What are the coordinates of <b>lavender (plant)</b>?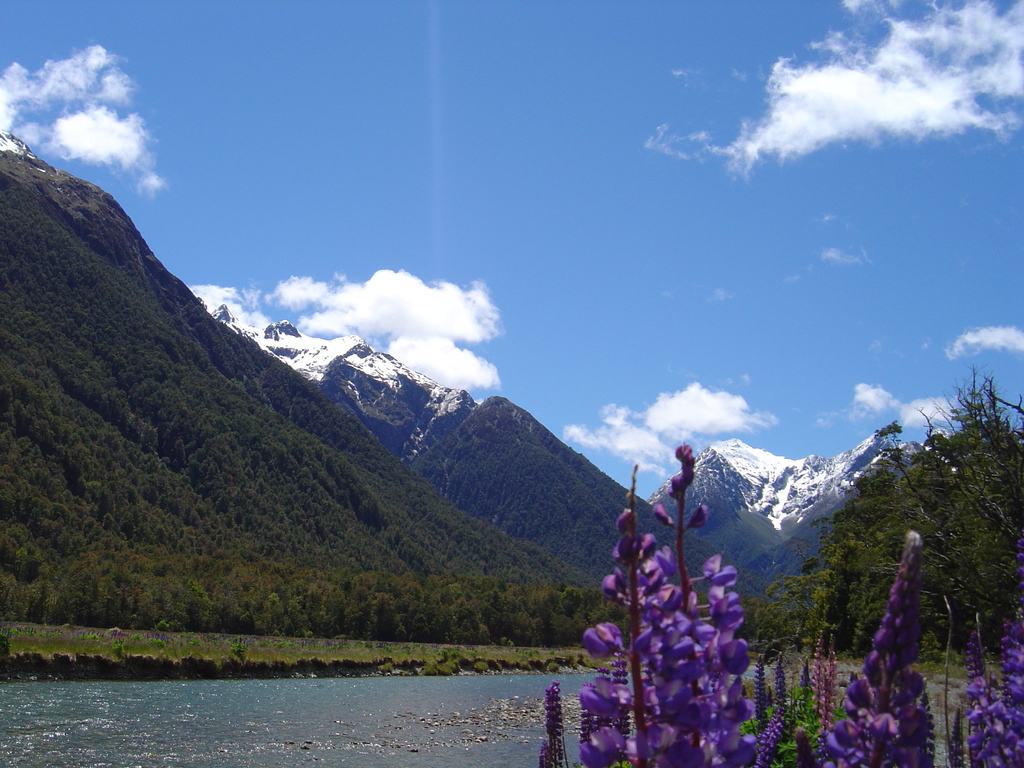
box(535, 683, 573, 767).
